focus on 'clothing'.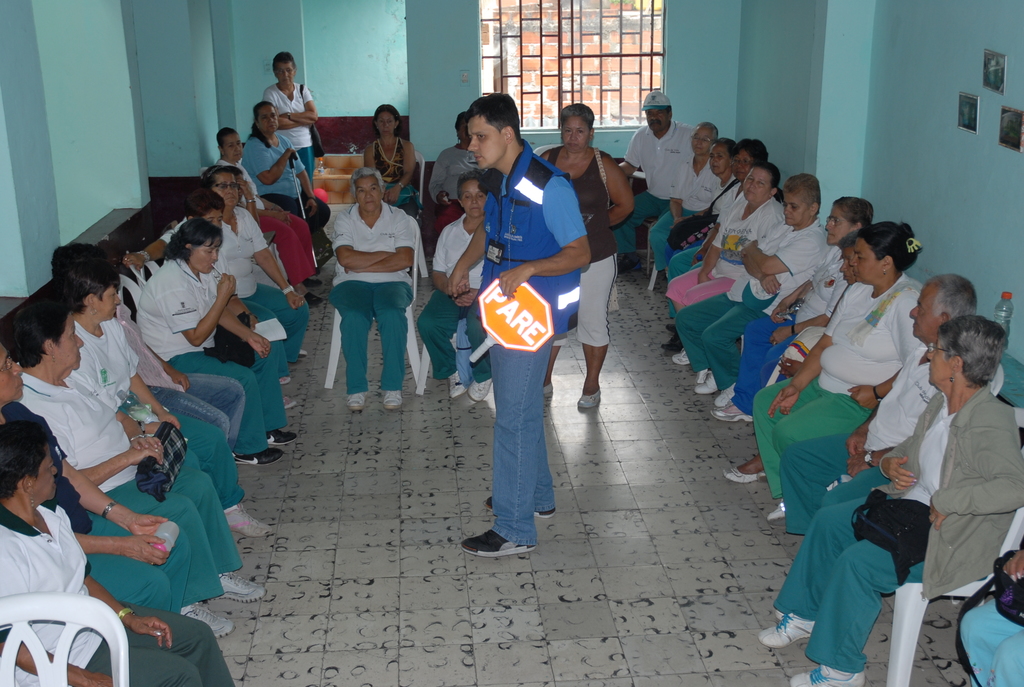
Focused at {"left": 153, "top": 260, "right": 219, "bottom": 350}.
